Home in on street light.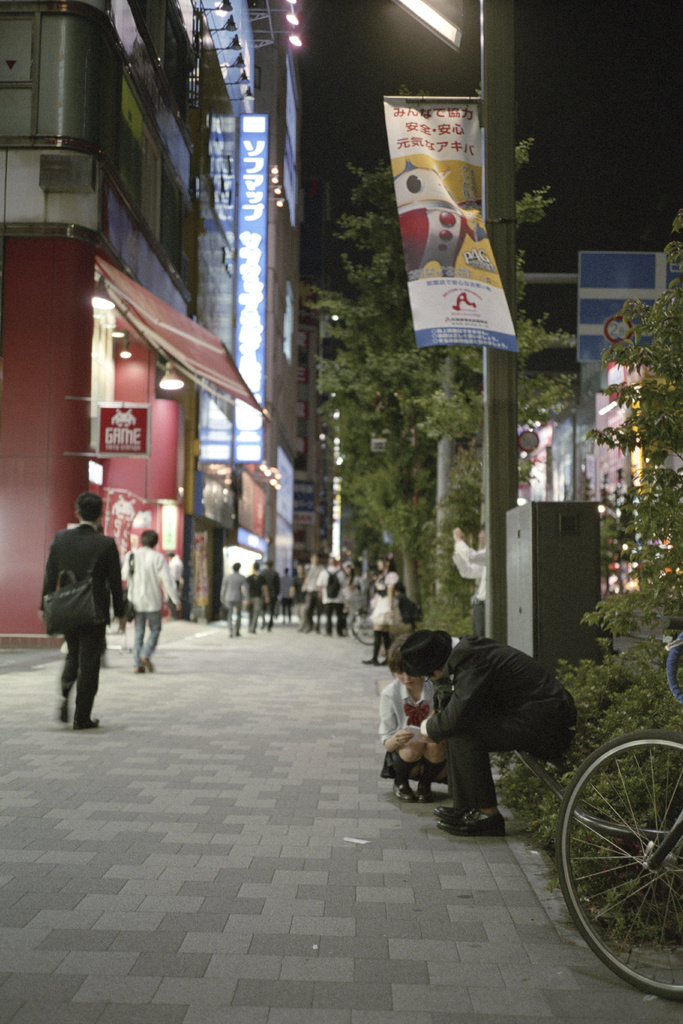
Homed in at left=402, top=0, right=509, bottom=639.
